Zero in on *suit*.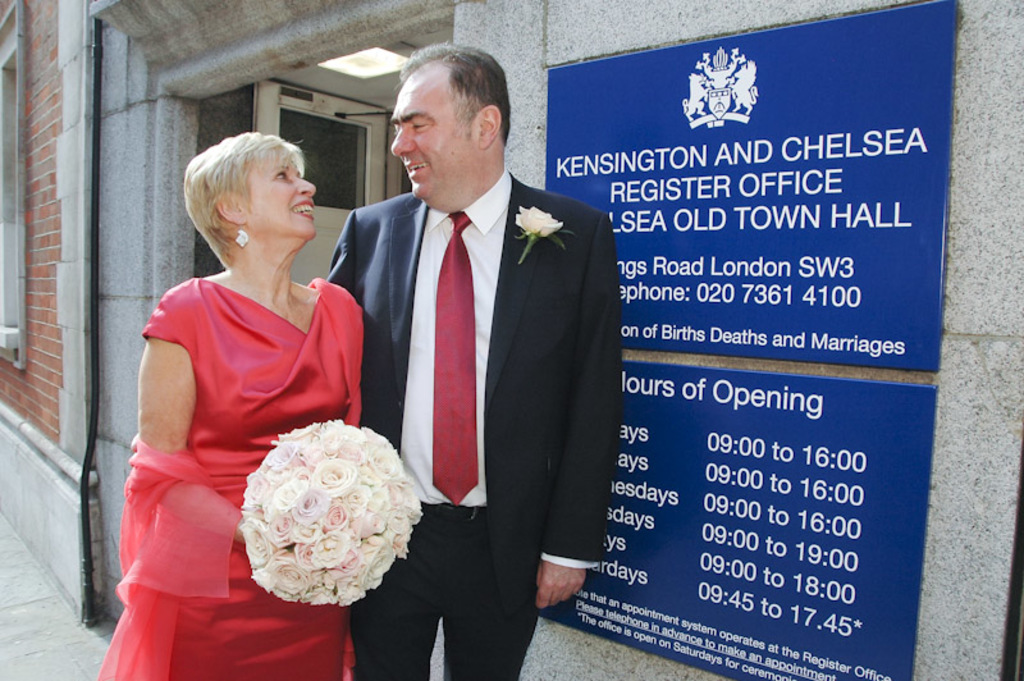
Zeroed in: 338:52:608:661.
